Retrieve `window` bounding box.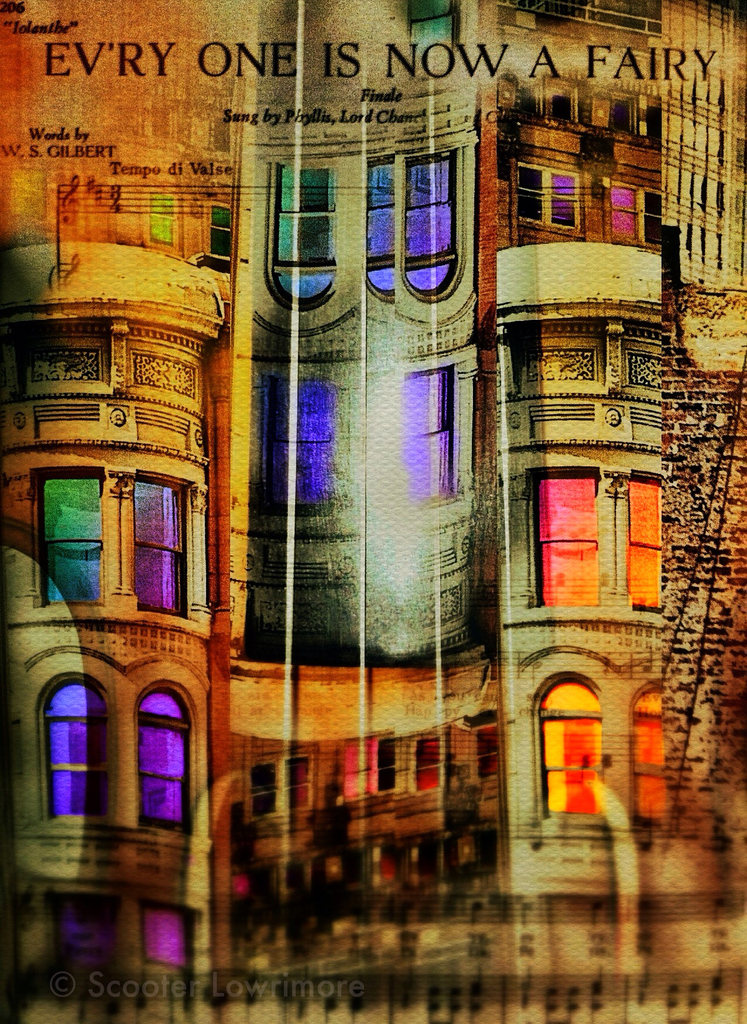
Bounding box: [525,469,600,615].
